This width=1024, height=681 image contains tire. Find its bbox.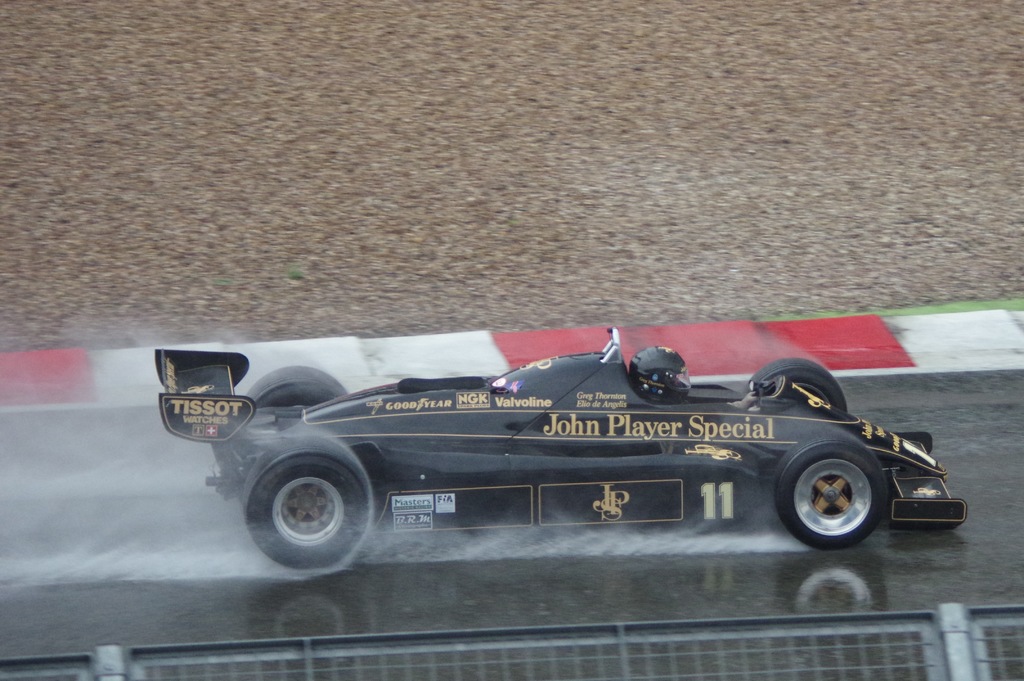
<bbox>246, 366, 348, 408</bbox>.
